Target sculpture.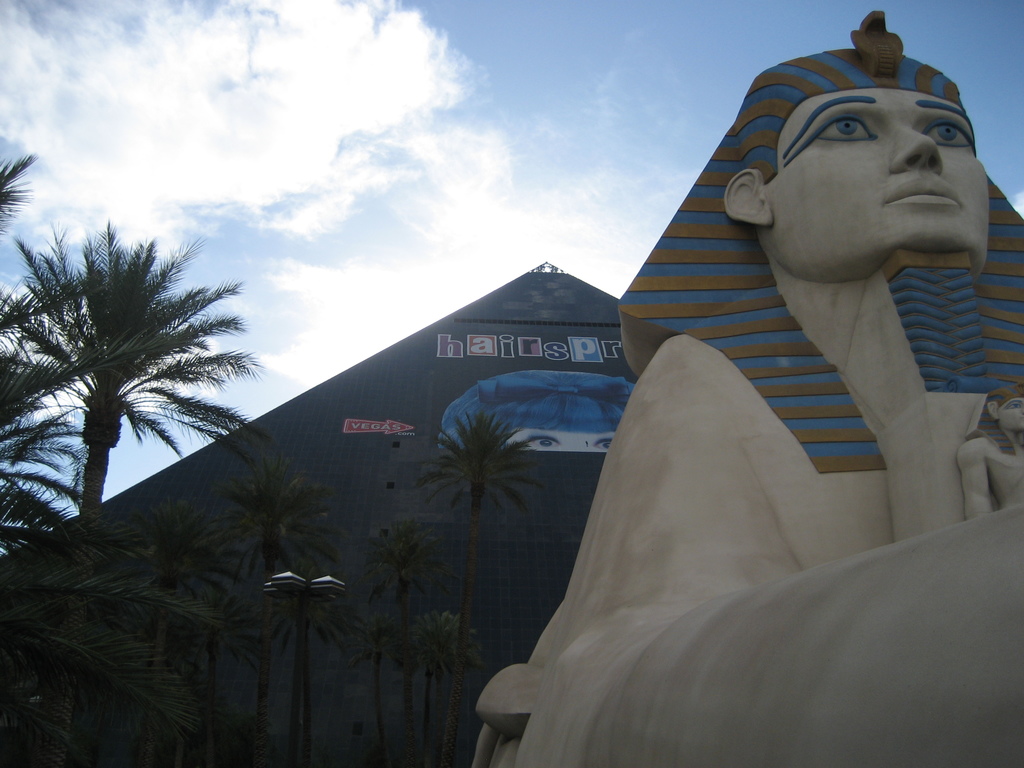
Target region: [484, 25, 1023, 760].
